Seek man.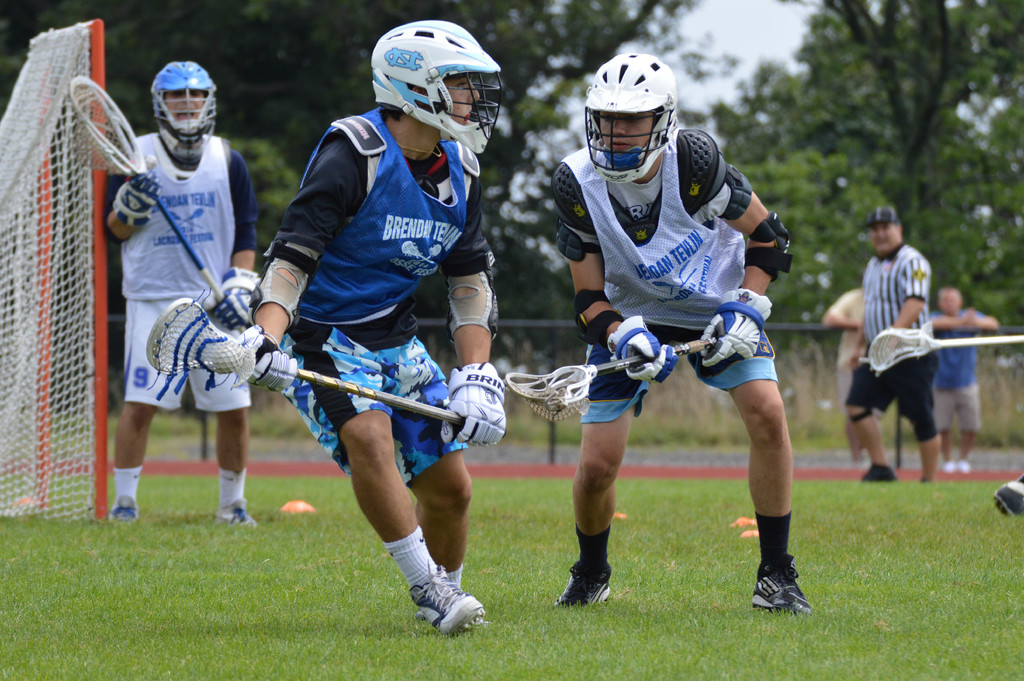
812:275:876:475.
